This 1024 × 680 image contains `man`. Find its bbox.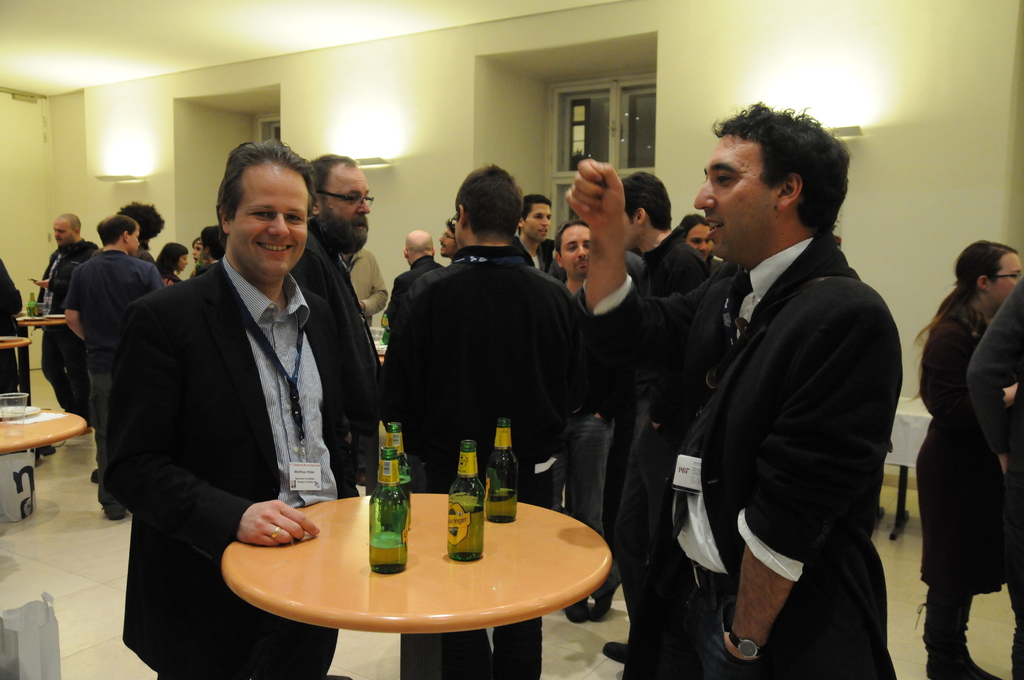
bbox=[562, 102, 906, 679].
